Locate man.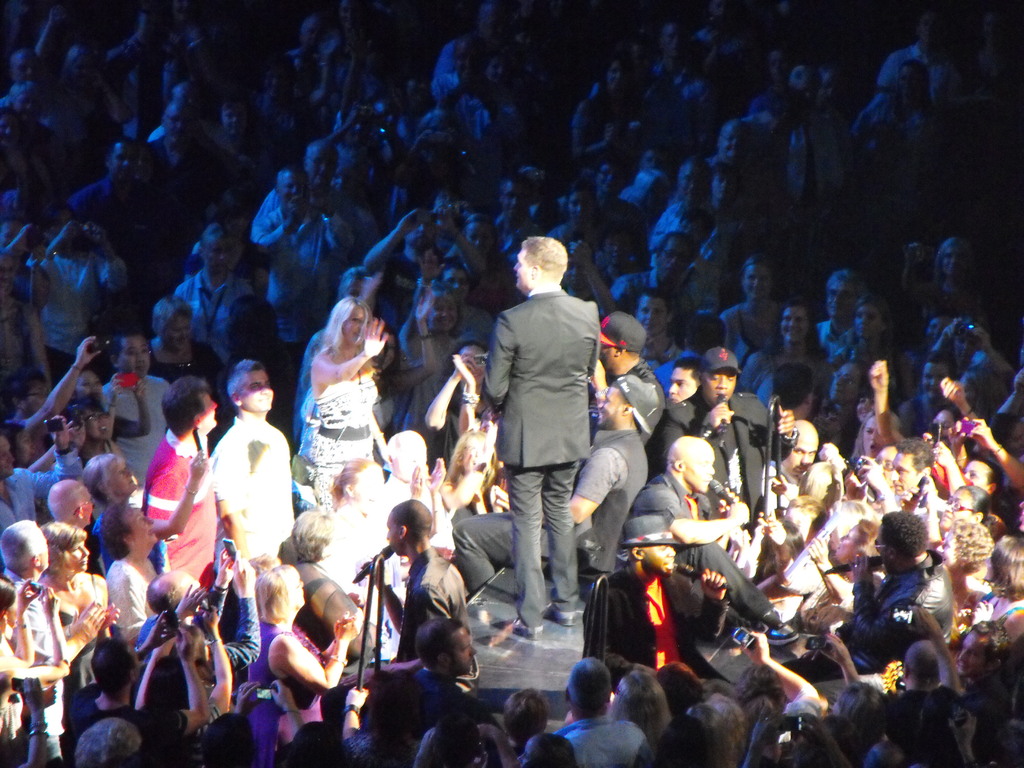
Bounding box: [0,523,105,767].
